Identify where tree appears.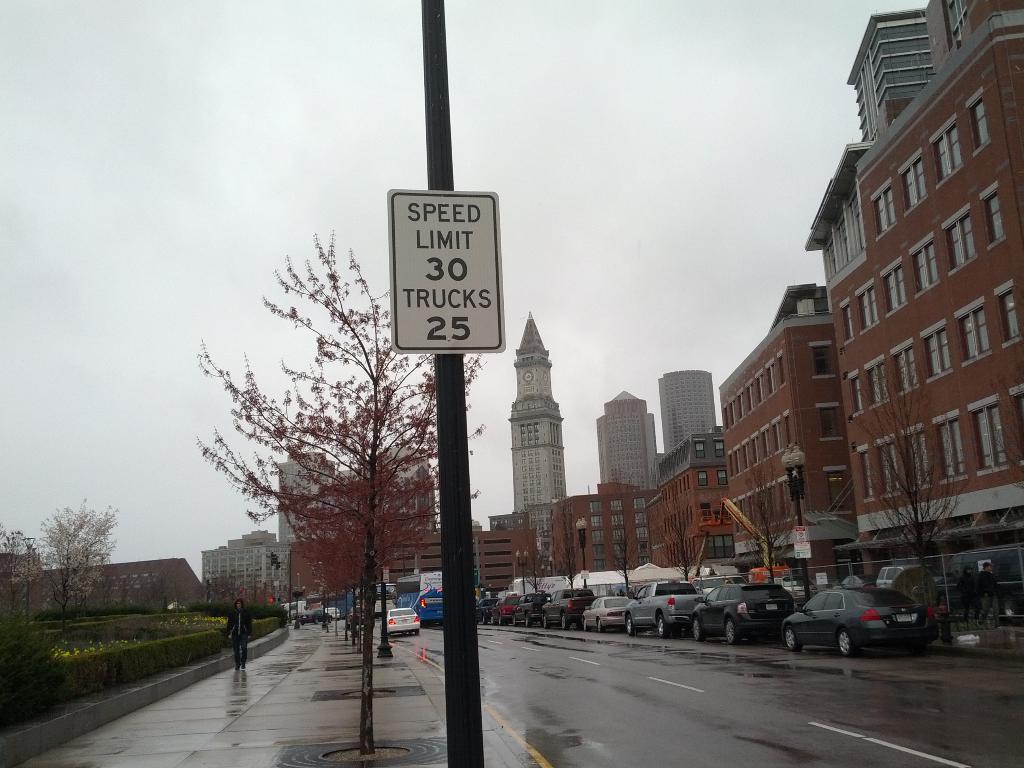
Appears at 593:471:645:600.
